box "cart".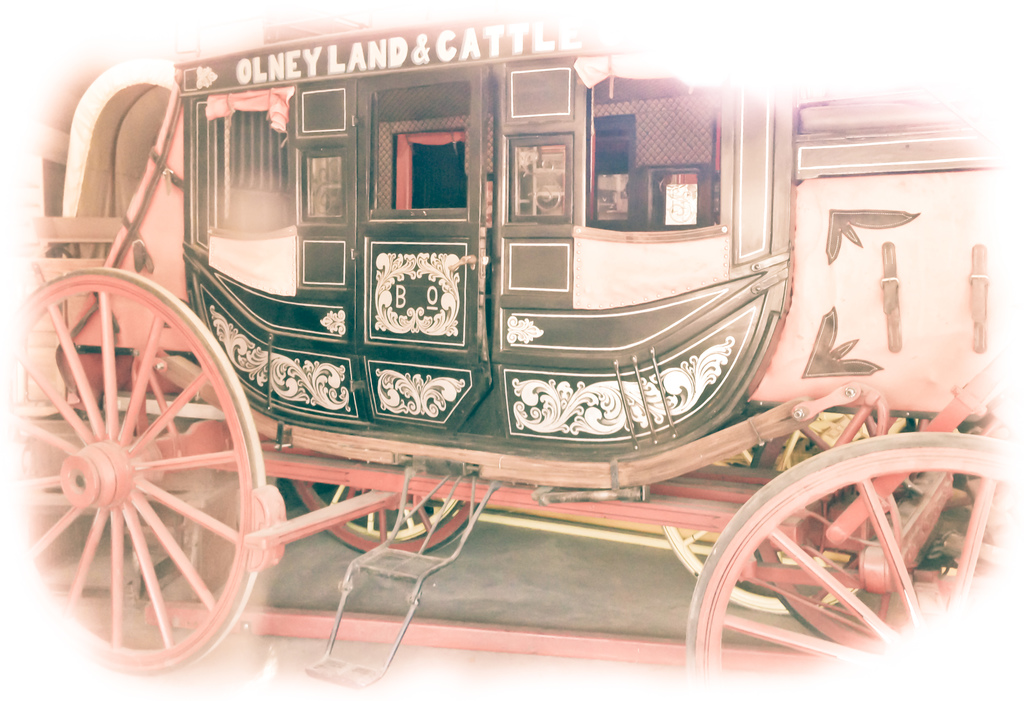
rect(15, 10, 1014, 684).
